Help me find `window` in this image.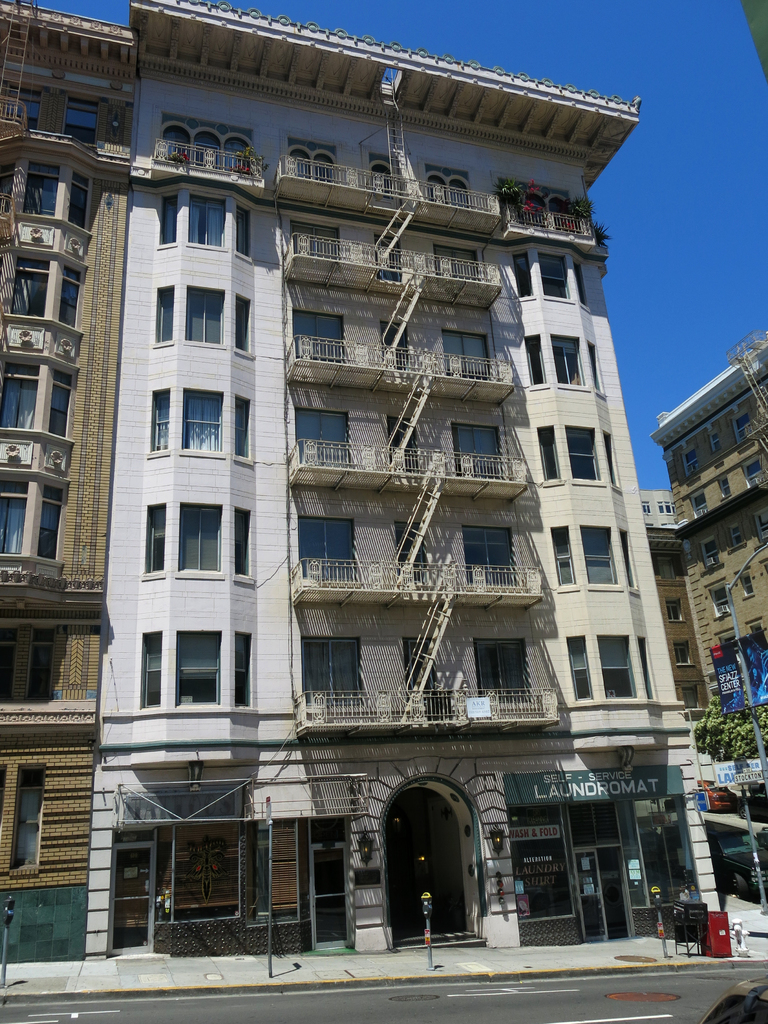
Found it: 293 145 339 187.
